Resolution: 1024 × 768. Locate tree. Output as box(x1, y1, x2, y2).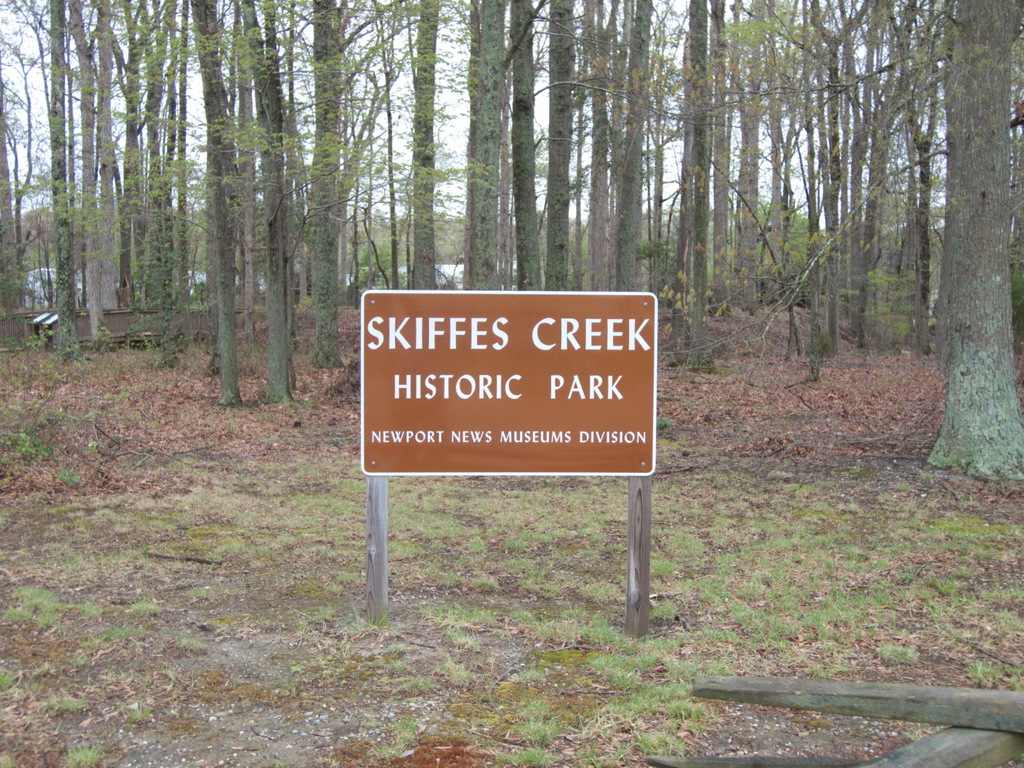
box(653, 0, 738, 378).
